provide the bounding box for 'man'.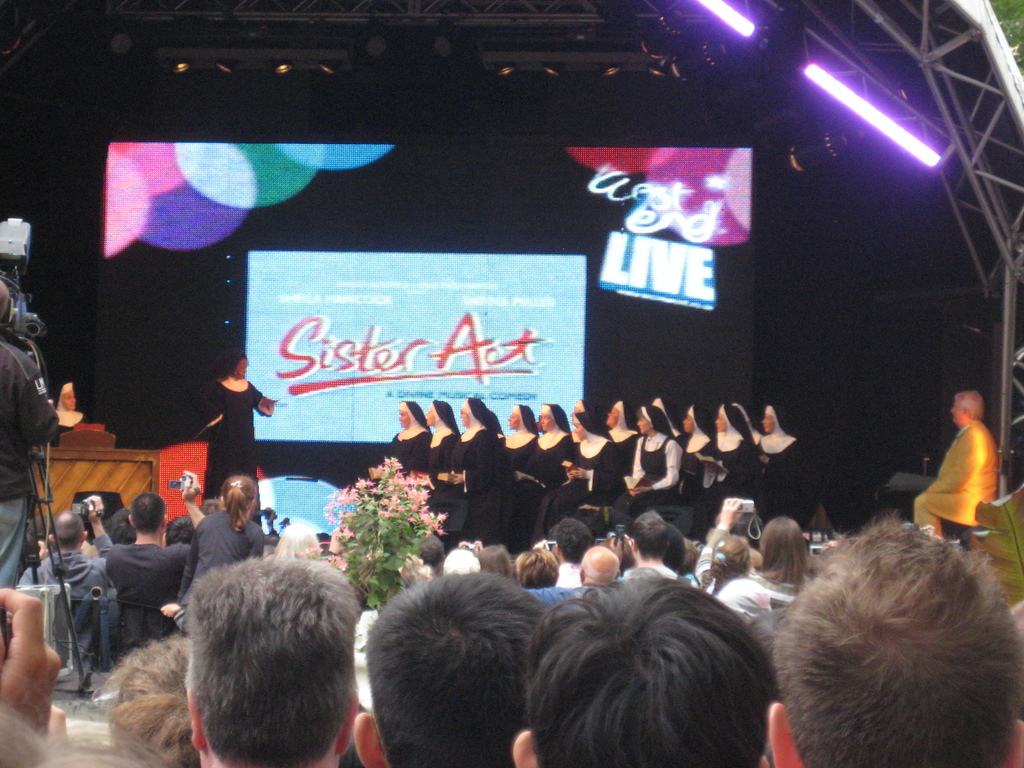
BBox(577, 540, 622, 585).
